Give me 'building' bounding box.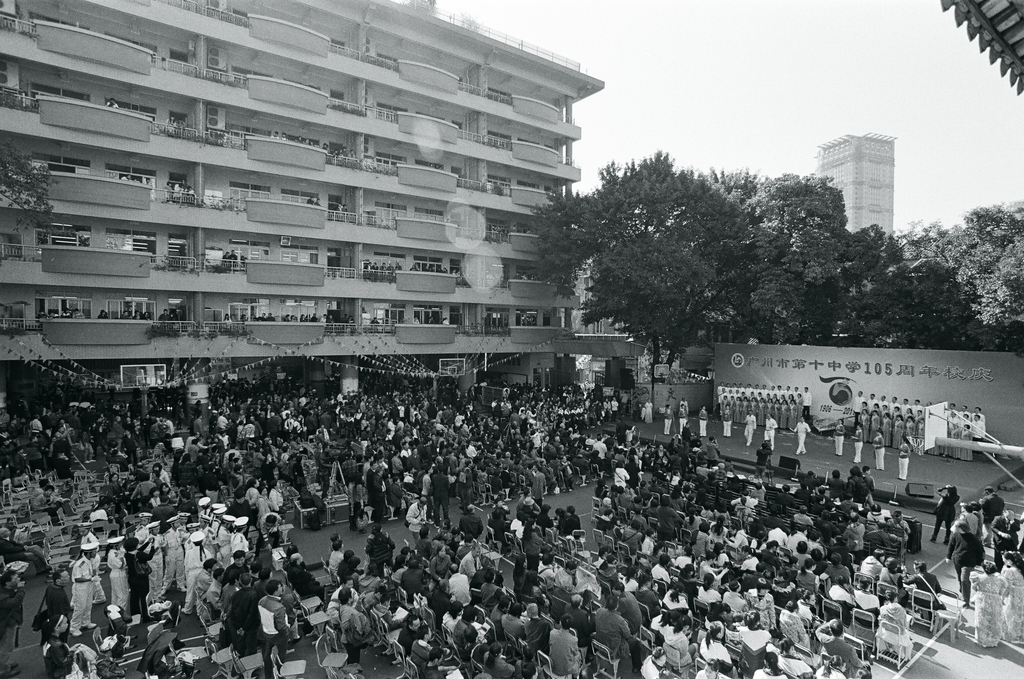
region(818, 135, 897, 237).
